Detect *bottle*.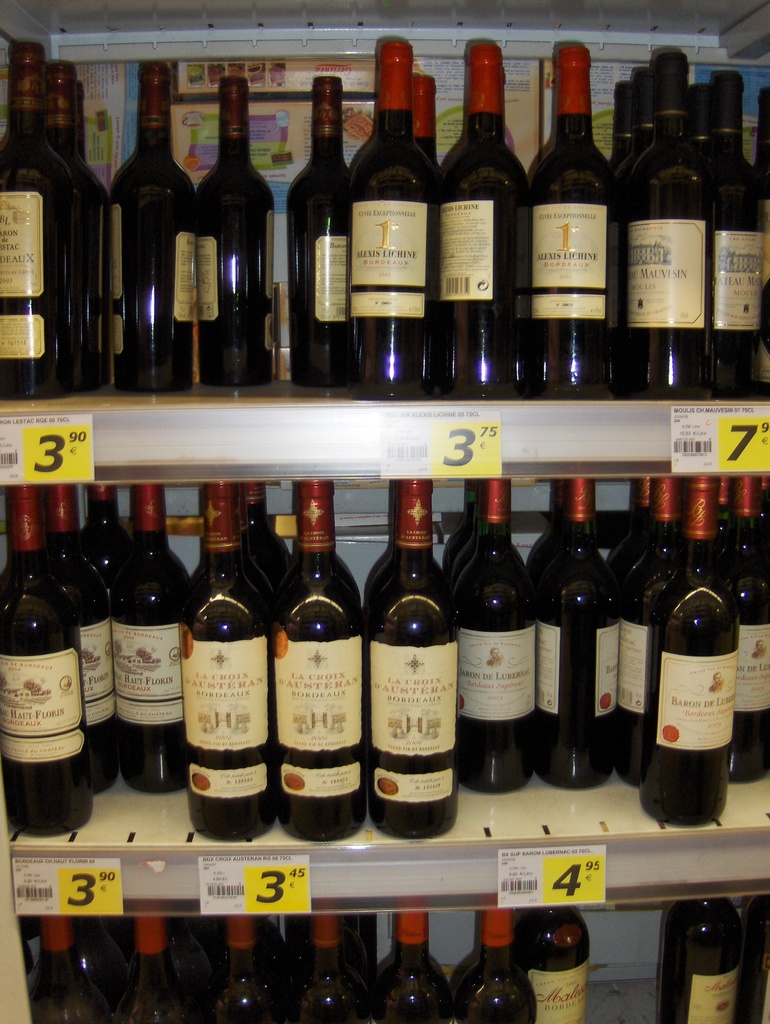
Detected at [x1=607, y1=473, x2=651, y2=583].
